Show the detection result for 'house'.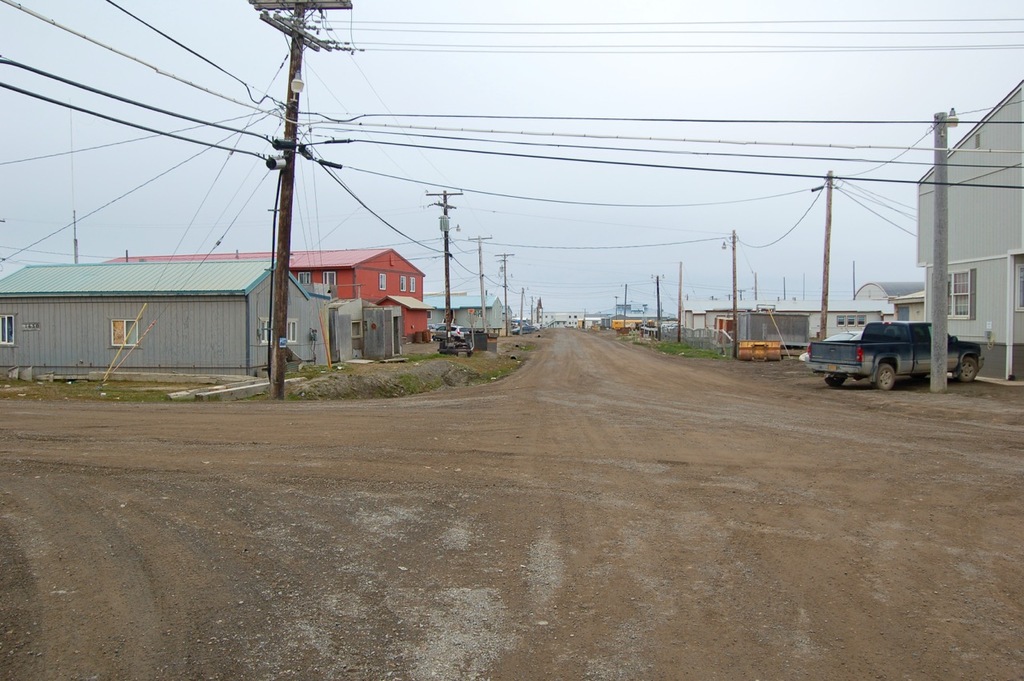
17,223,274,384.
